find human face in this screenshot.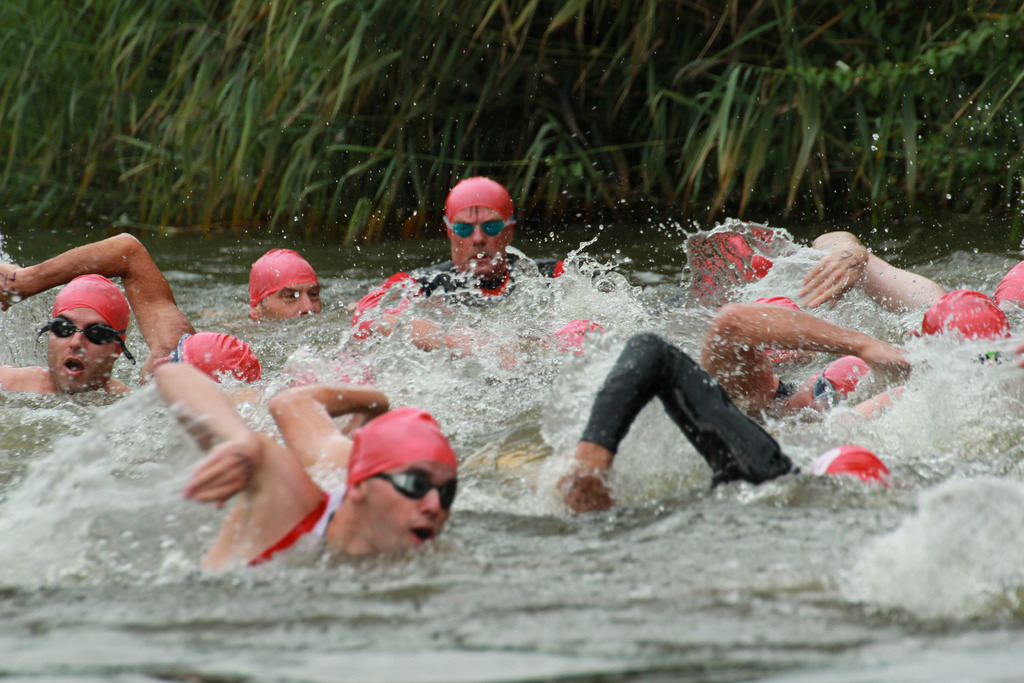
The bounding box for human face is {"x1": 45, "y1": 306, "x2": 120, "y2": 397}.
